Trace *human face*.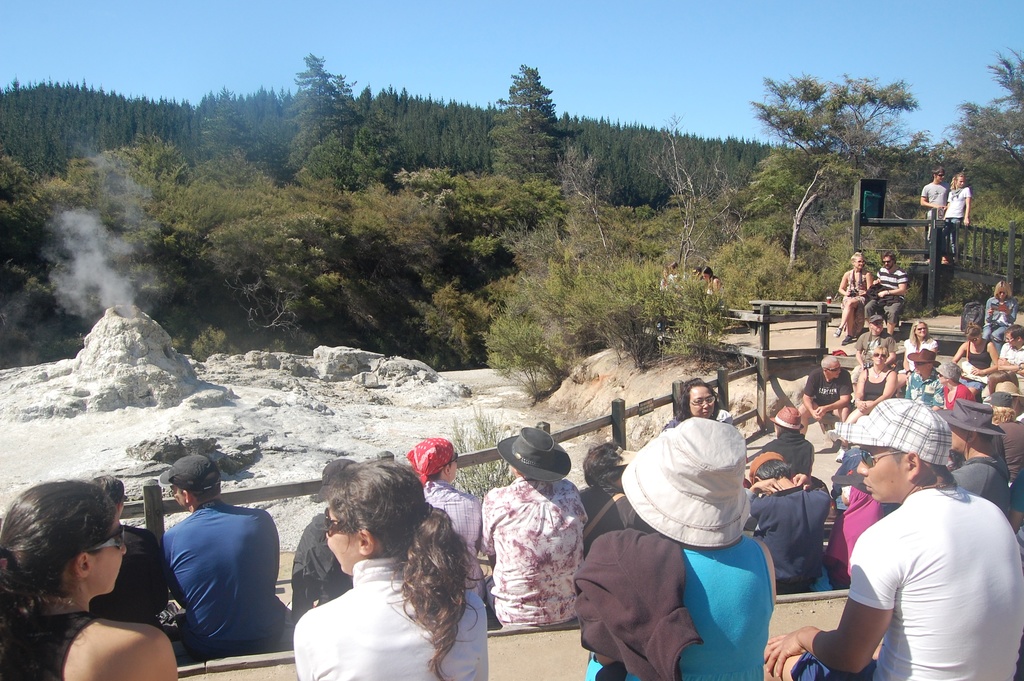
Traced to (left=855, top=447, right=911, bottom=503).
